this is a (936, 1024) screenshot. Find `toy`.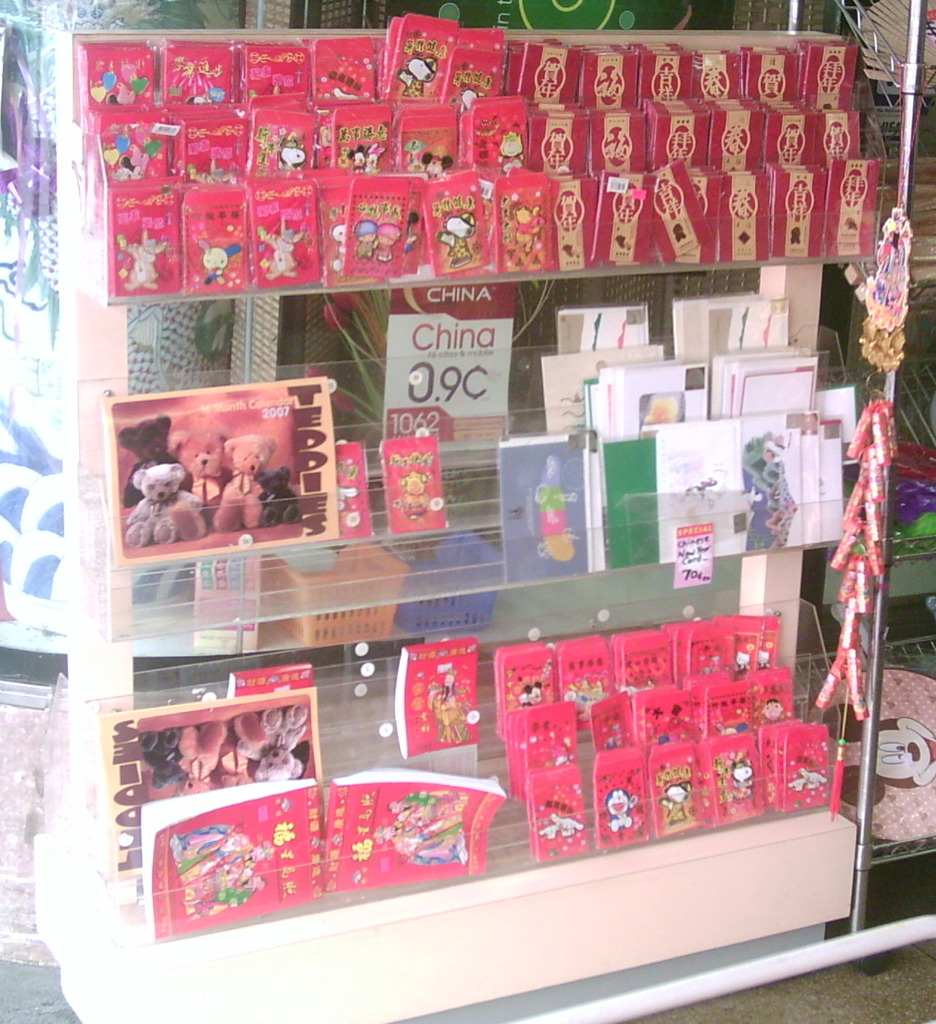
Bounding box: [168,429,233,499].
